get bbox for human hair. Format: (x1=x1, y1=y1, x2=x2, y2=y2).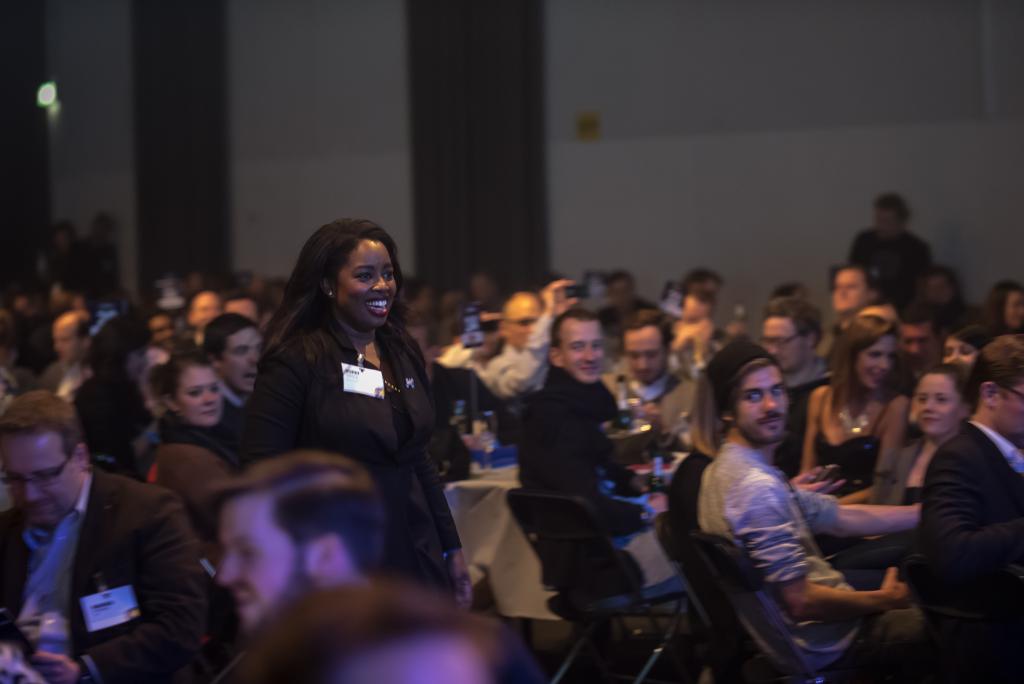
(x1=924, y1=266, x2=964, y2=305).
